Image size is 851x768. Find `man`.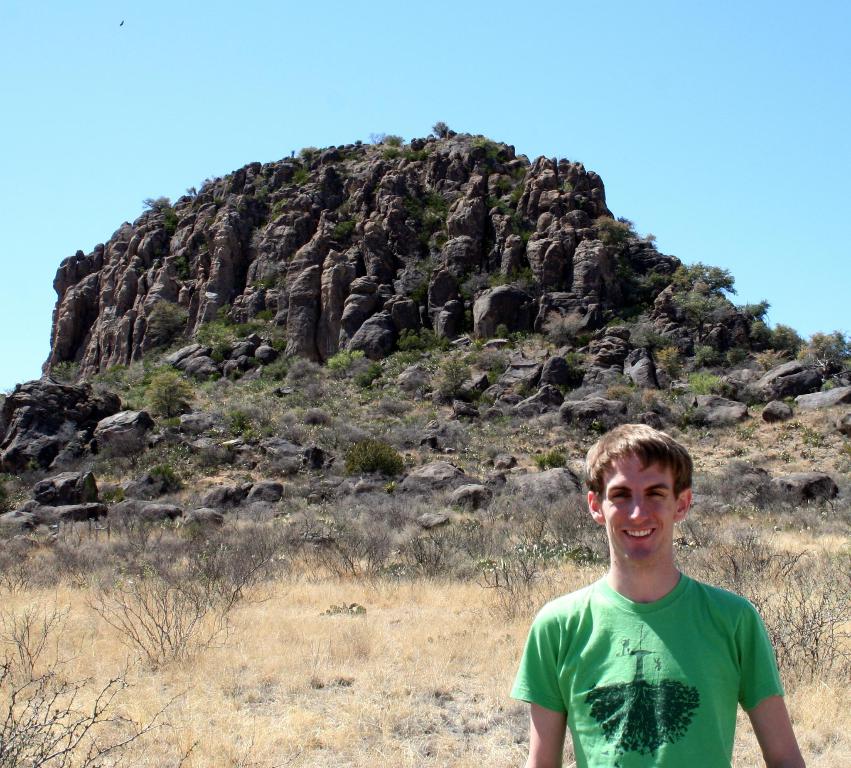
left=500, top=429, right=814, bottom=767.
